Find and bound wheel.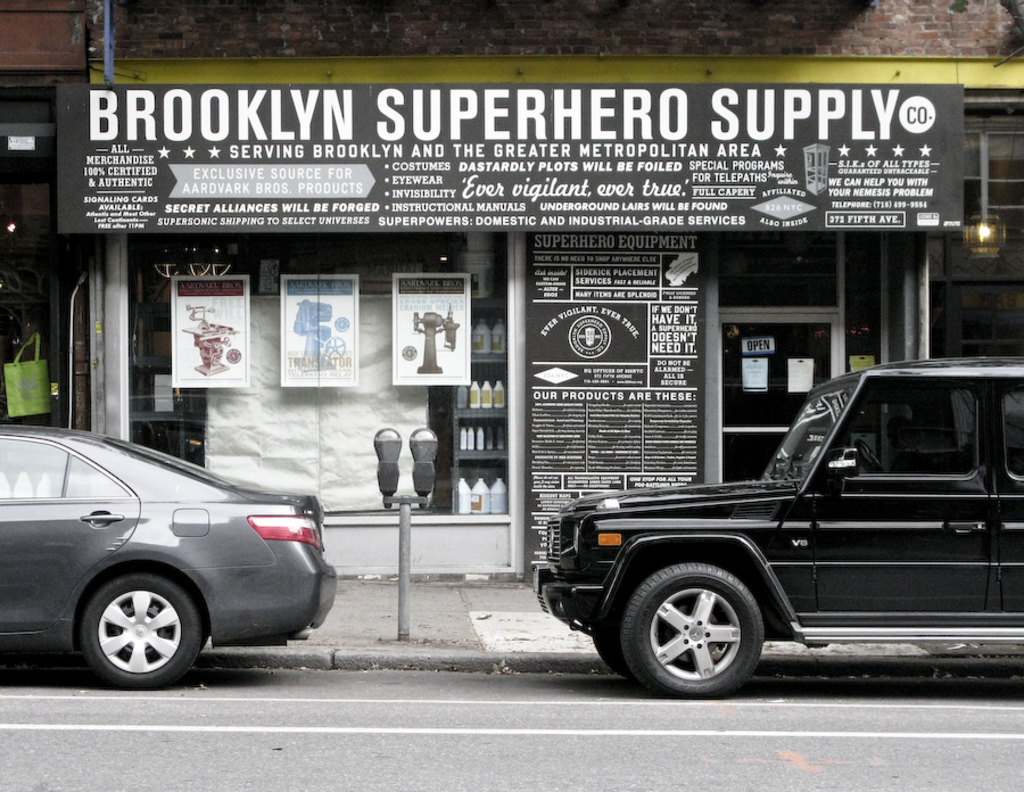
Bound: <region>851, 428, 886, 471</region>.
